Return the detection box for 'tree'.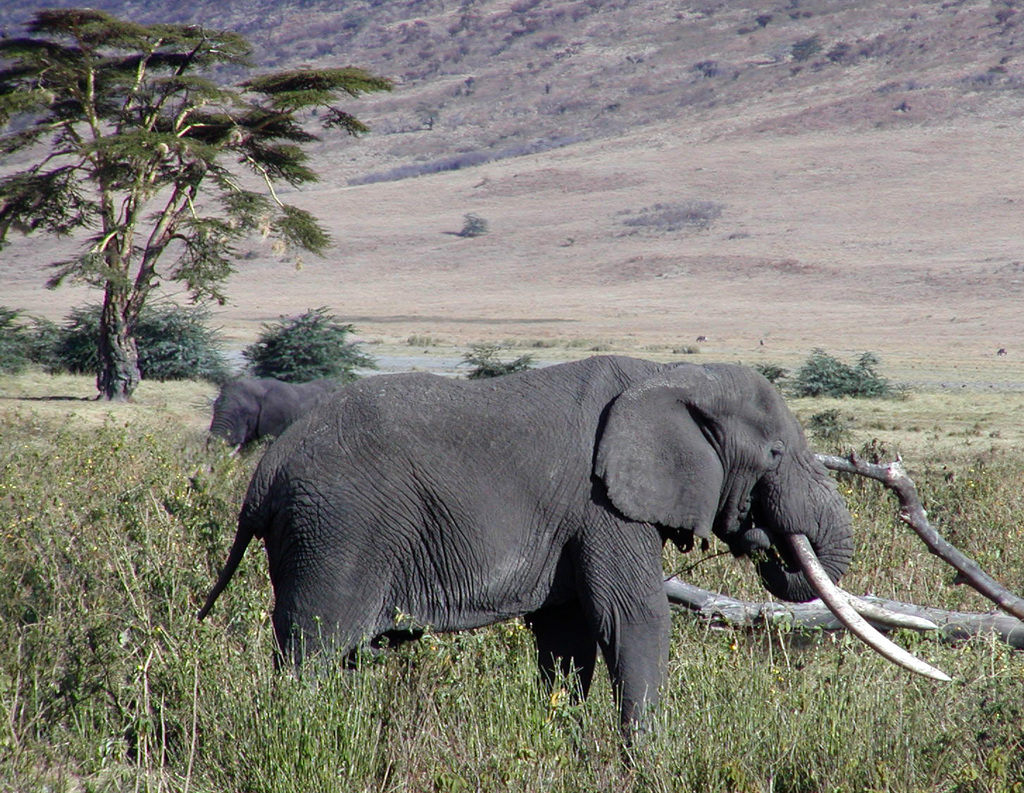
(413,106,443,130).
